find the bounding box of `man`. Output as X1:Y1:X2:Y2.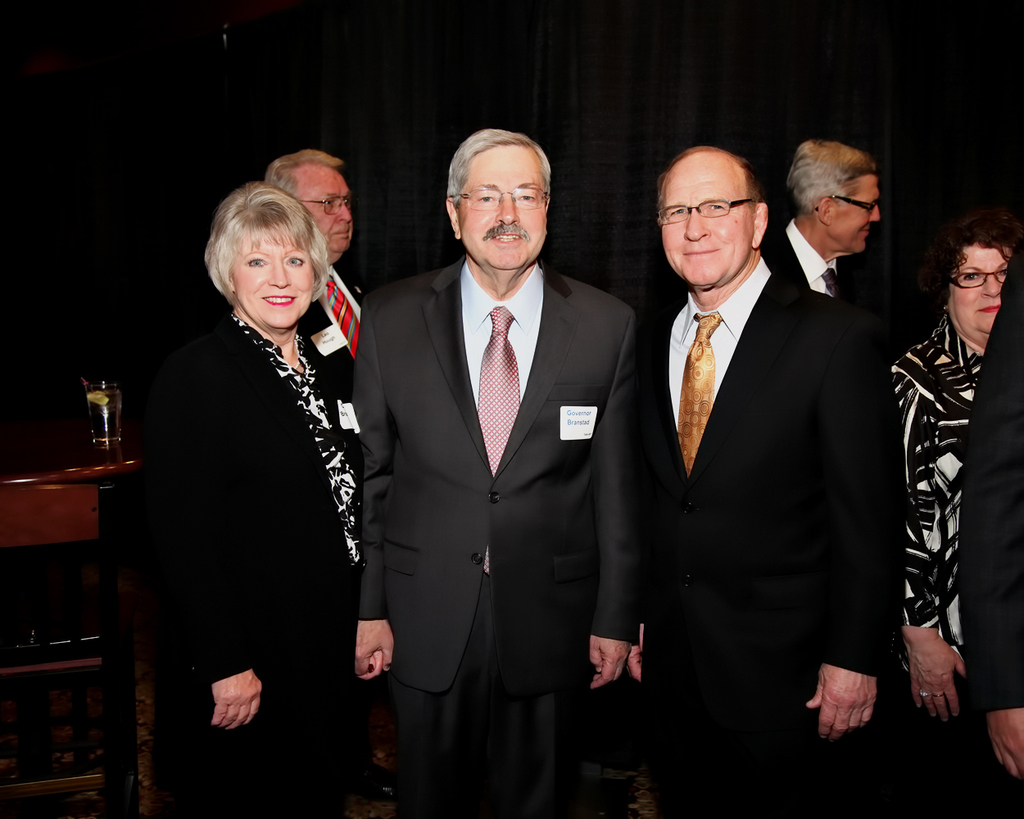
593:108:905:794.
